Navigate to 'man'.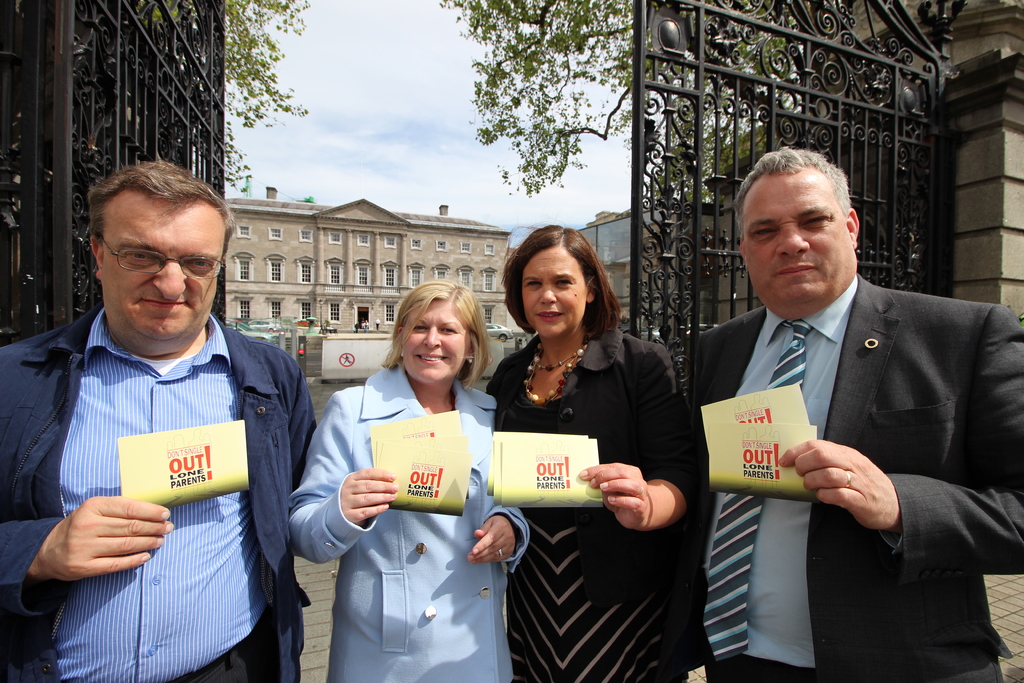
Navigation target: [left=0, top=157, right=316, bottom=682].
